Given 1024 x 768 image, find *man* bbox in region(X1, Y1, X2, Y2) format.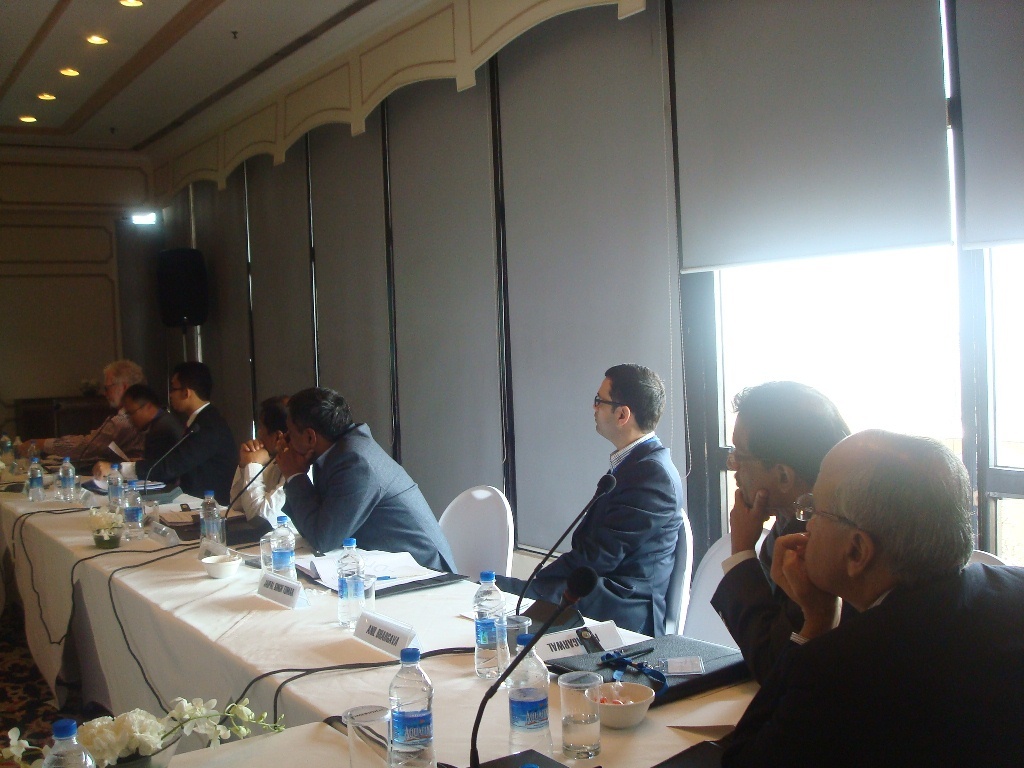
region(21, 356, 149, 457).
